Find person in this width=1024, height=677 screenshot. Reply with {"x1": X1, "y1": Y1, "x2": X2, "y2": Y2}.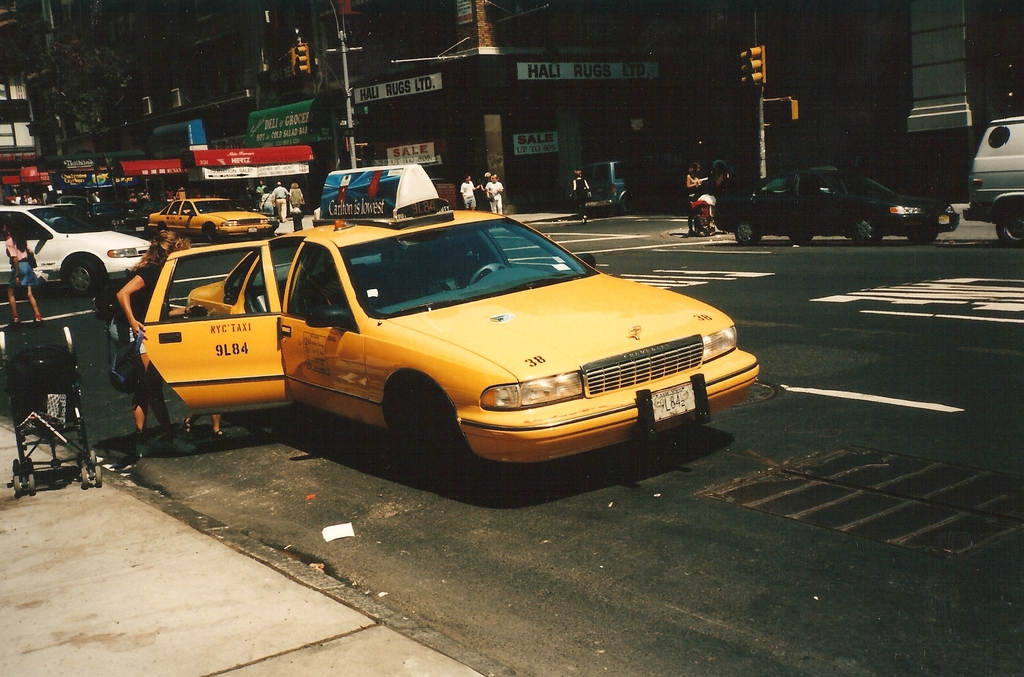
{"x1": 5, "y1": 219, "x2": 43, "y2": 324}.
